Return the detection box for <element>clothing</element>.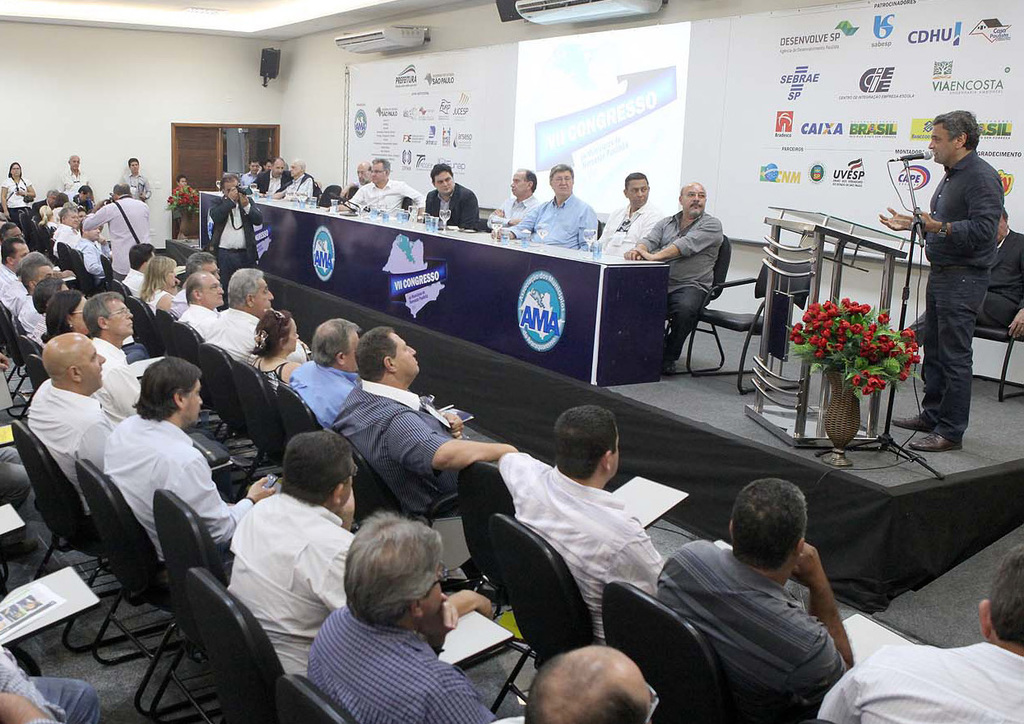
bbox(99, 414, 269, 576).
